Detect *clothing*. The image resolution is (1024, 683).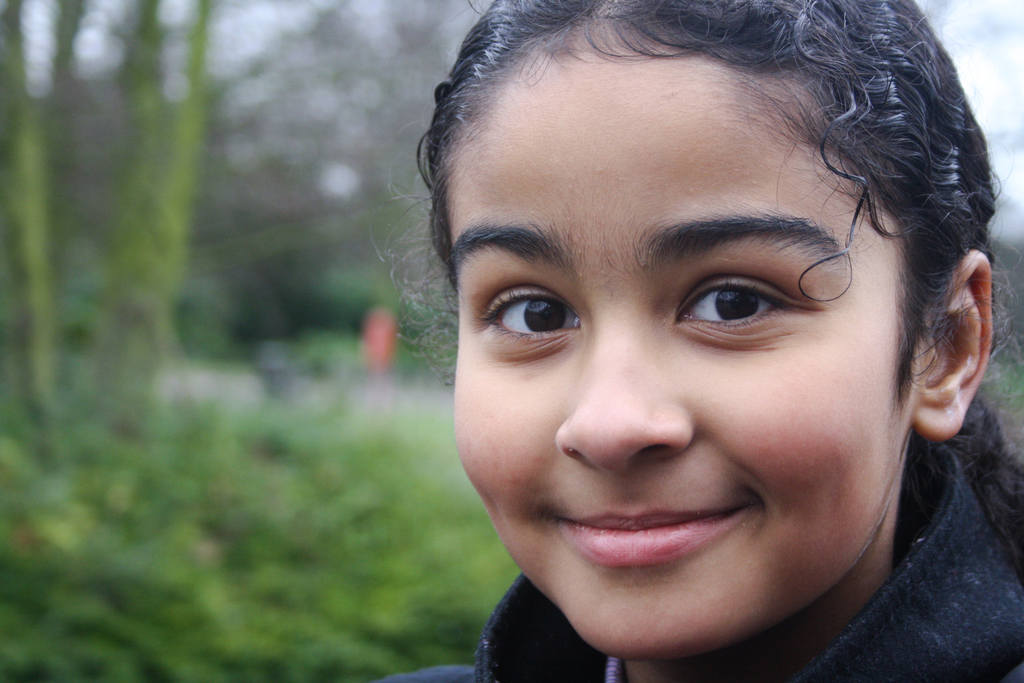
l=380, t=438, r=1023, b=682.
